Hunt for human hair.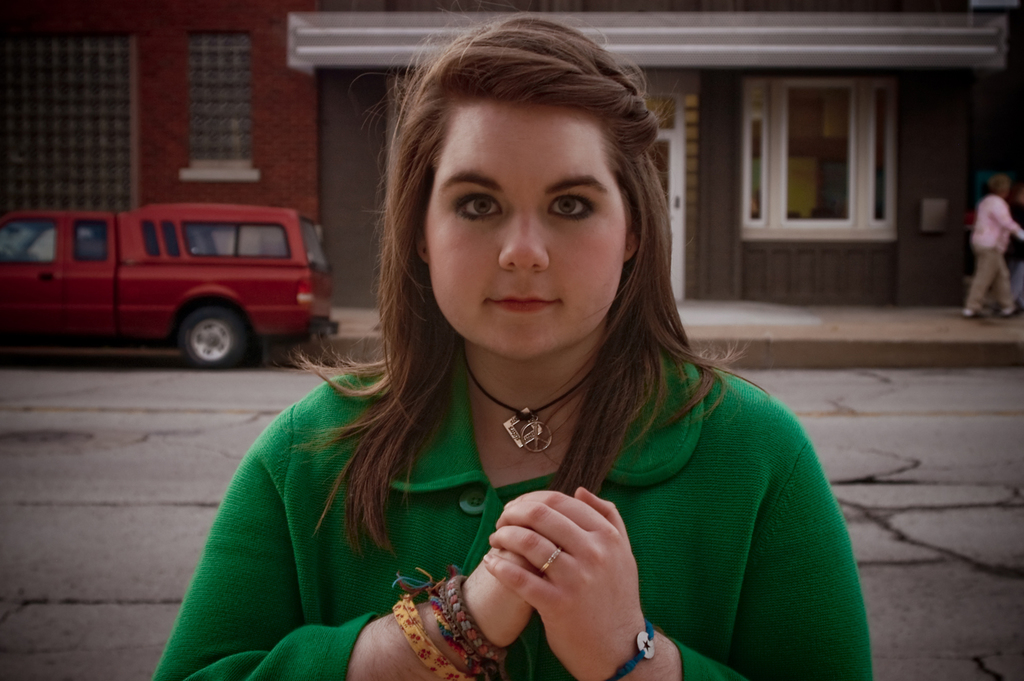
Hunted down at (x1=982, y1=173, x2=1012, y2=202).
